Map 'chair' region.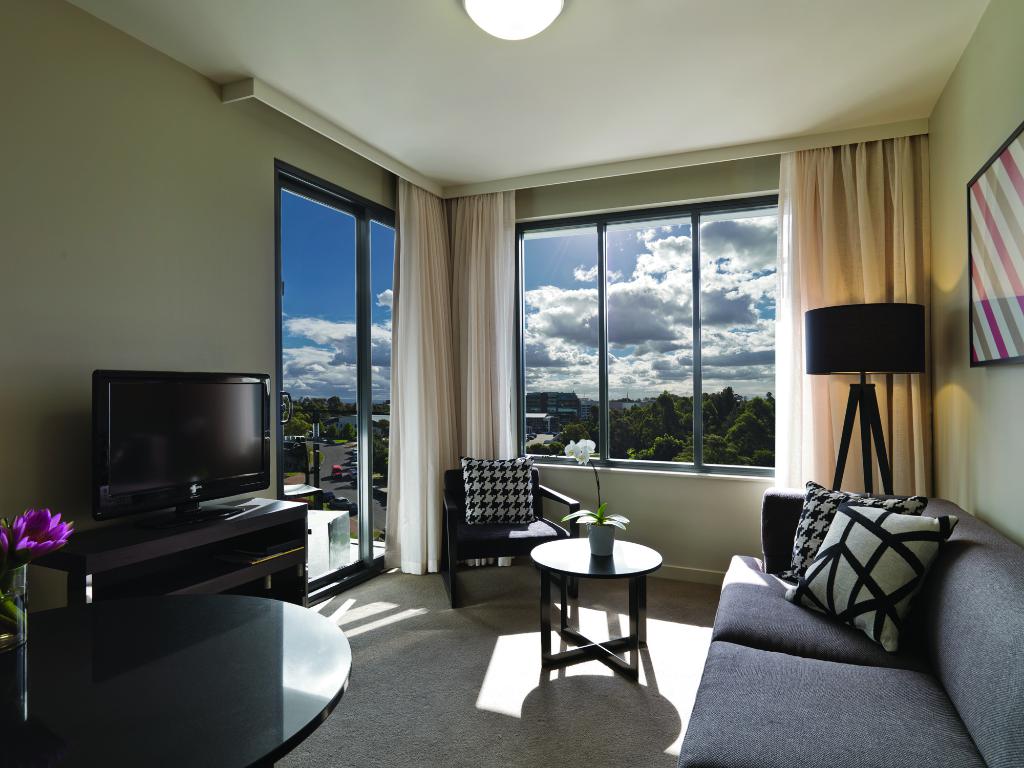
Mapped to <box>436,460,546,628</box>.
